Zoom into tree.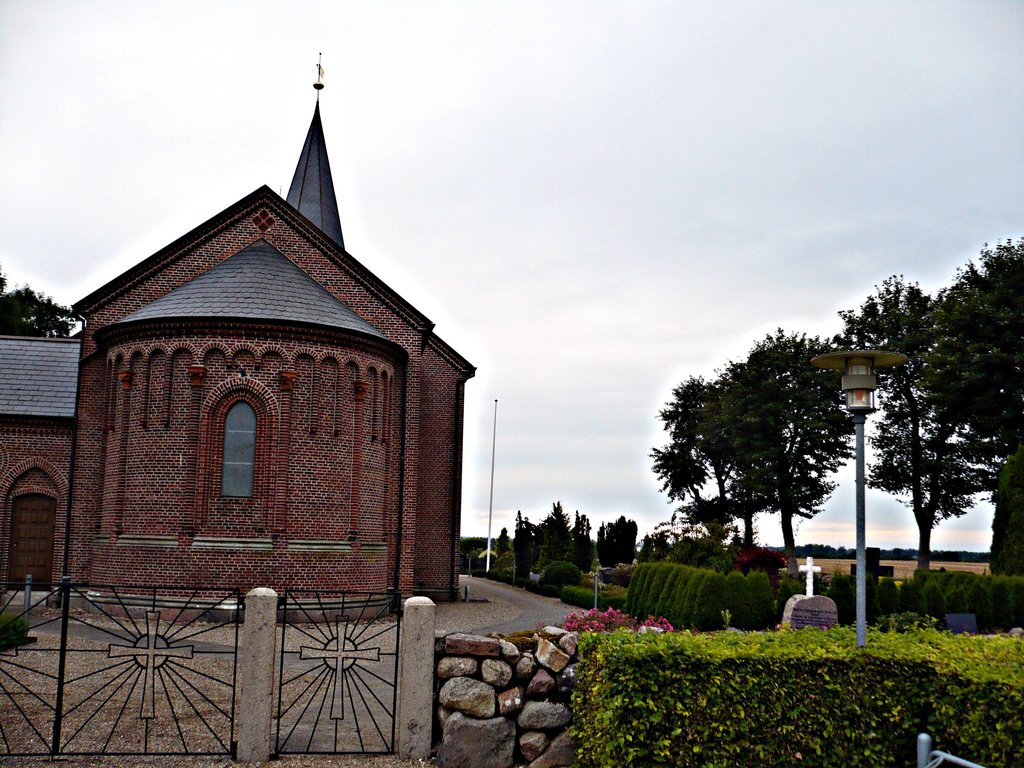
Zoom target: region(593, 511, 640, 574).
